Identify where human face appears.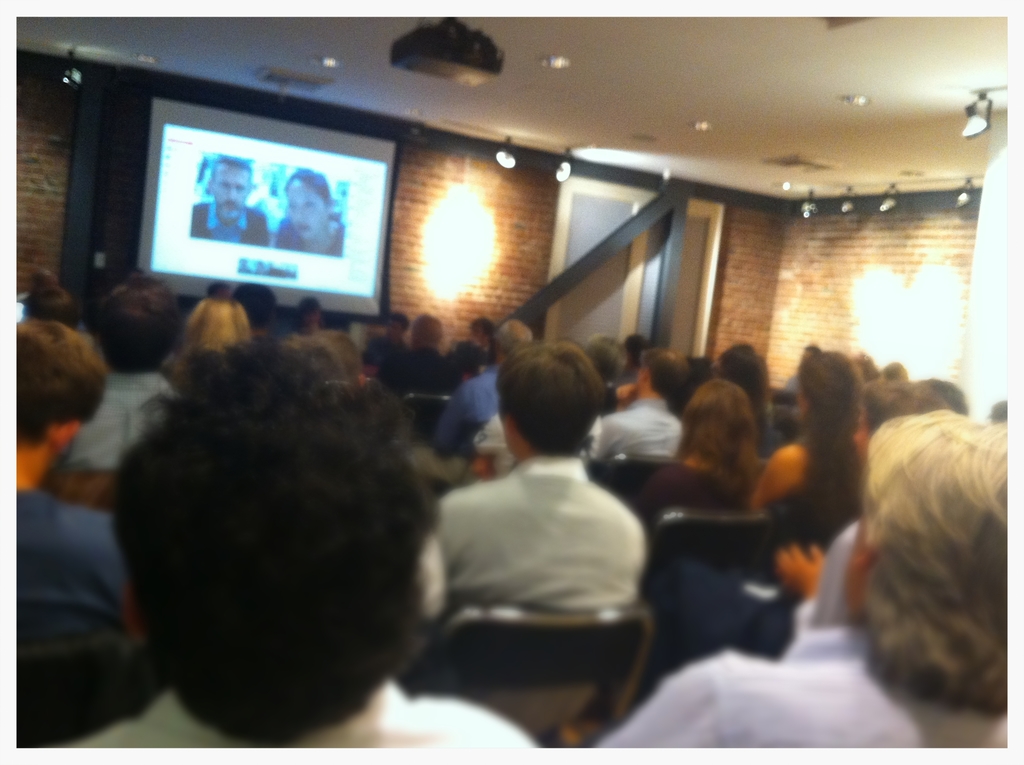
Appears at [211, 166, 253, 221].
